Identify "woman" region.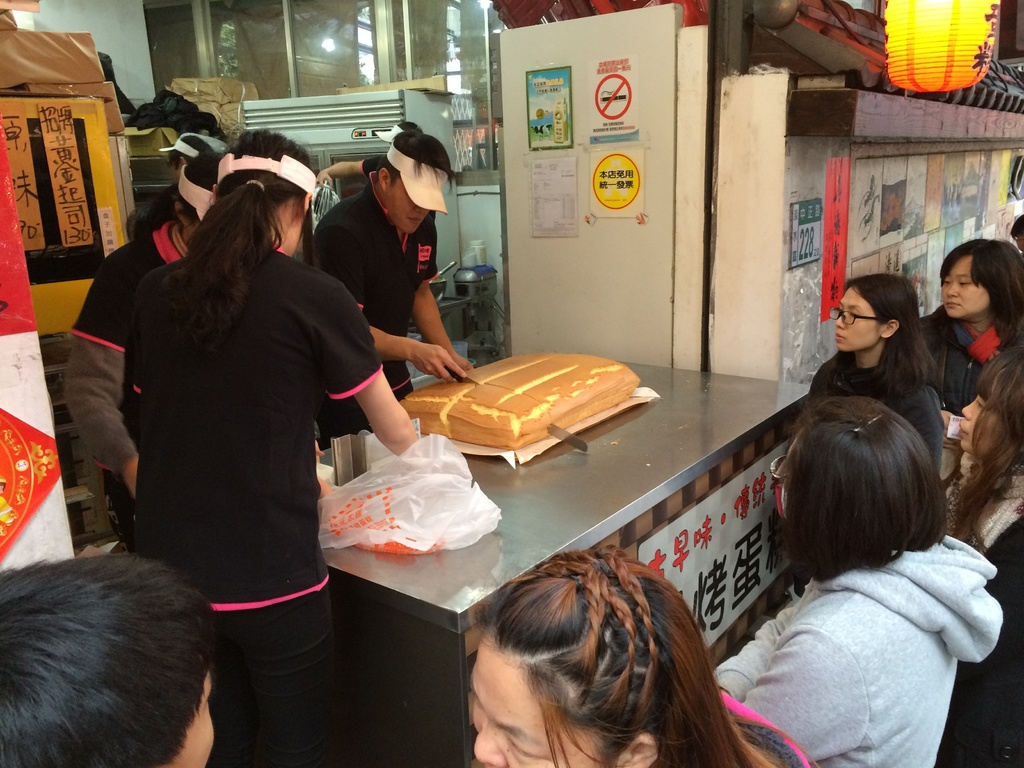
Region: detection(909, 239, 1023, 422).
